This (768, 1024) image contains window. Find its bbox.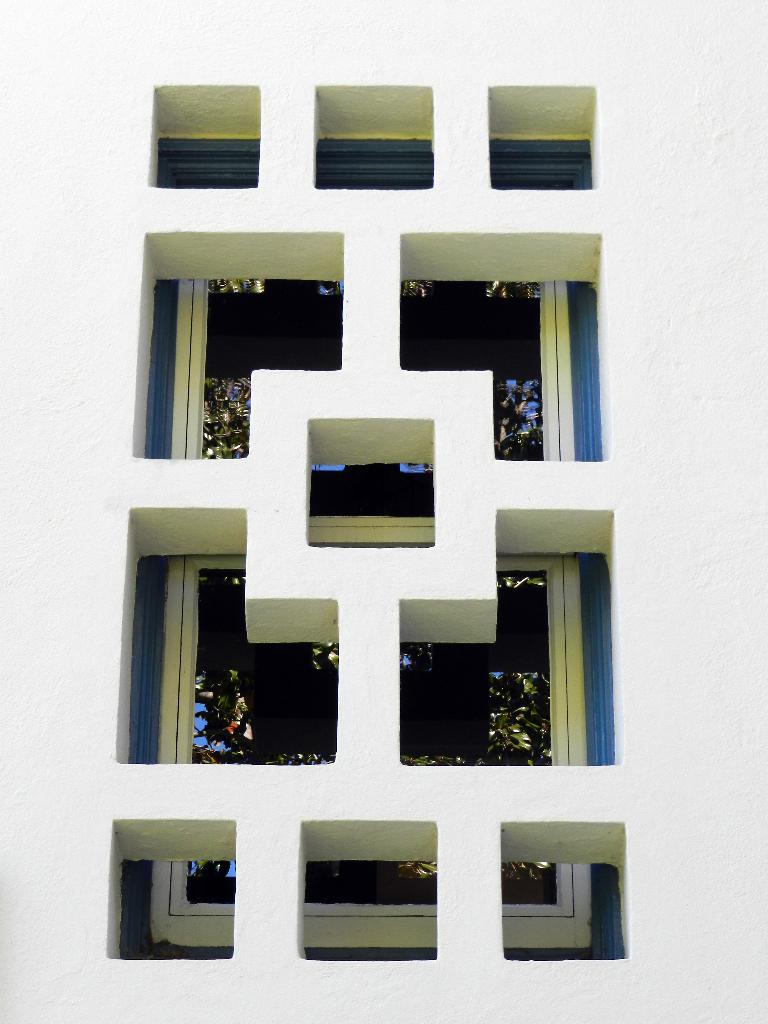
bbox=(154, 273, 611, 980).
